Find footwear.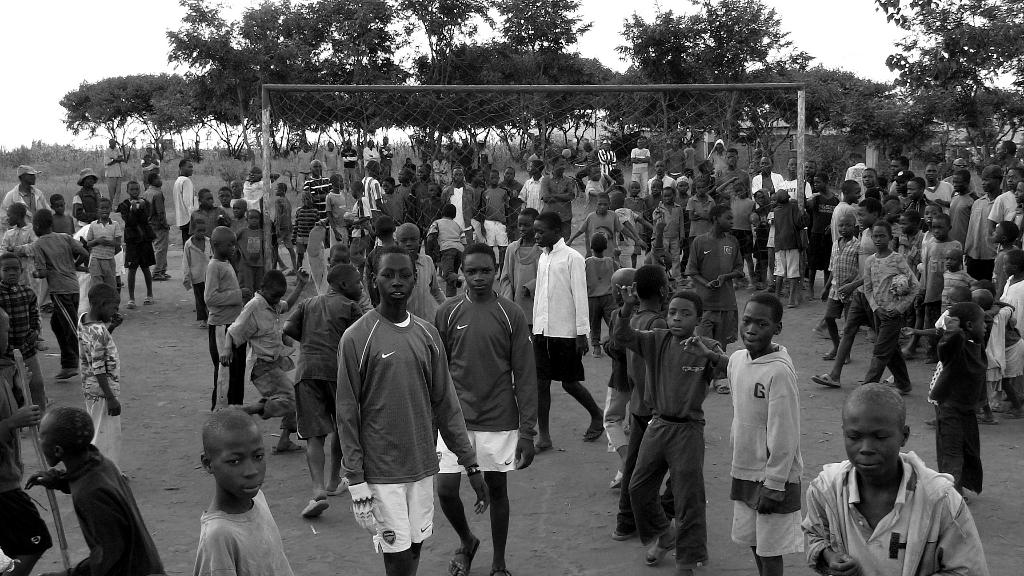
rect(754, 281, 766, 290).
